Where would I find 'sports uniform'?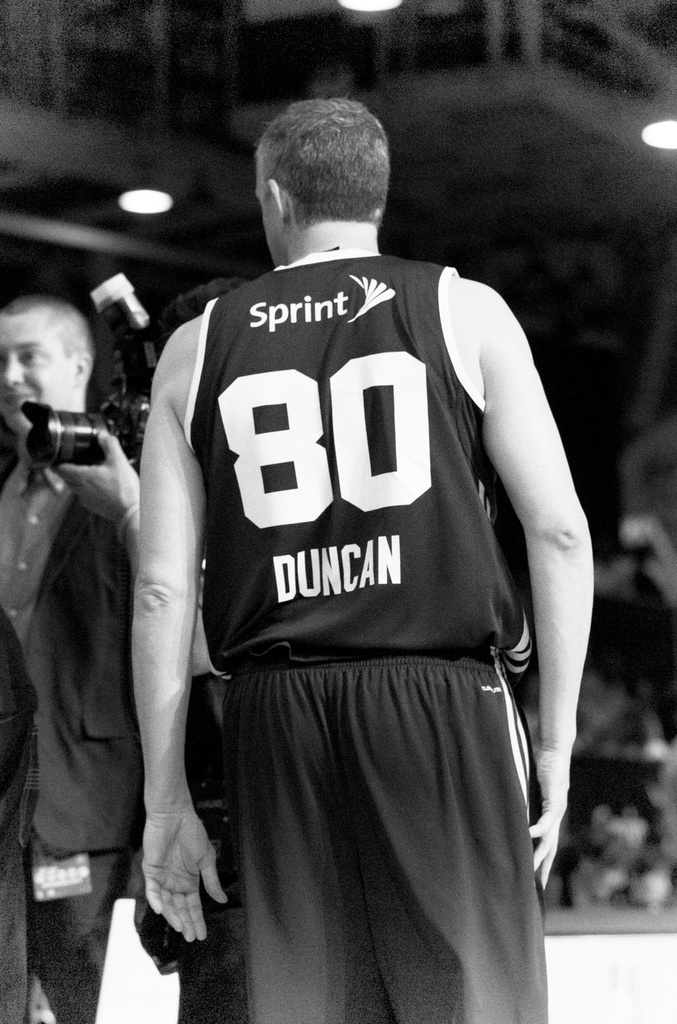
At 116,240,566,1014.
